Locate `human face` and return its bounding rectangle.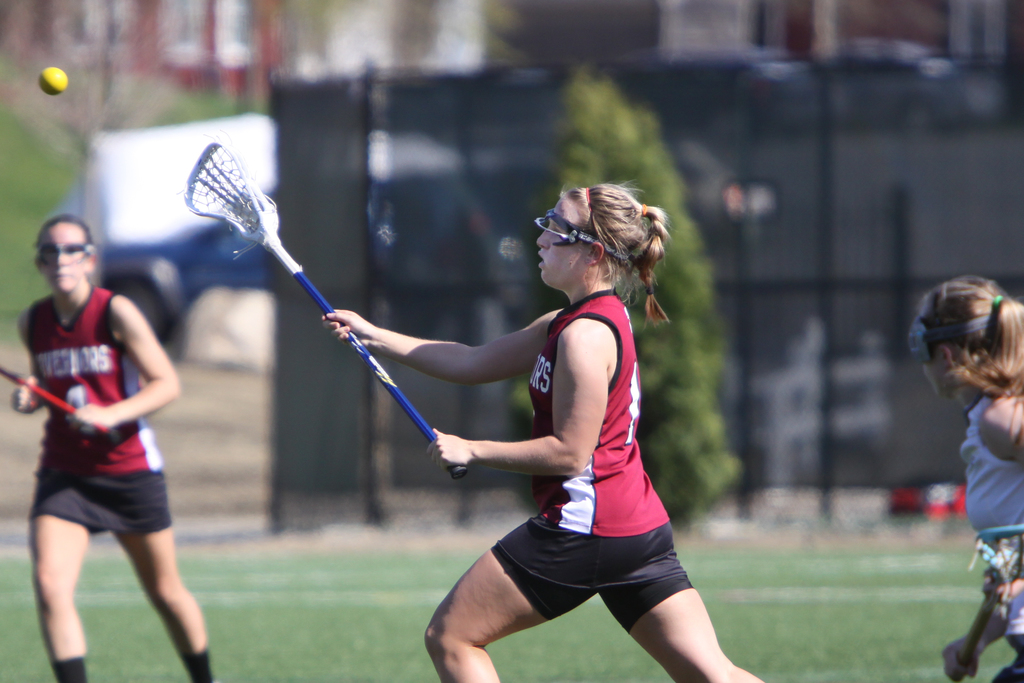
(39,226,88,293).
